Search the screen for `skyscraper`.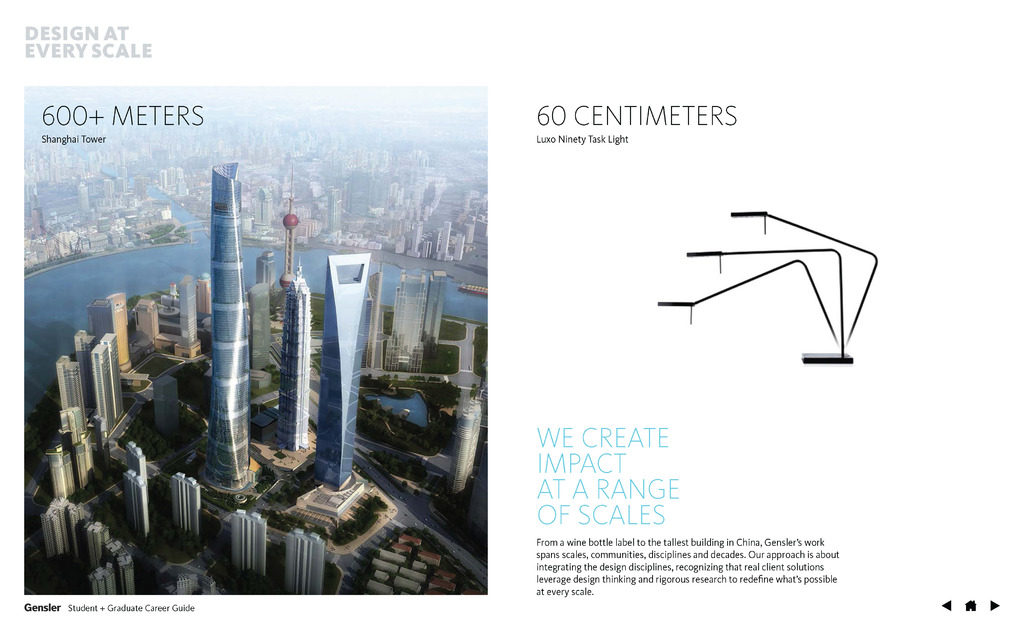
Found at [106, 291, 131, 370].
